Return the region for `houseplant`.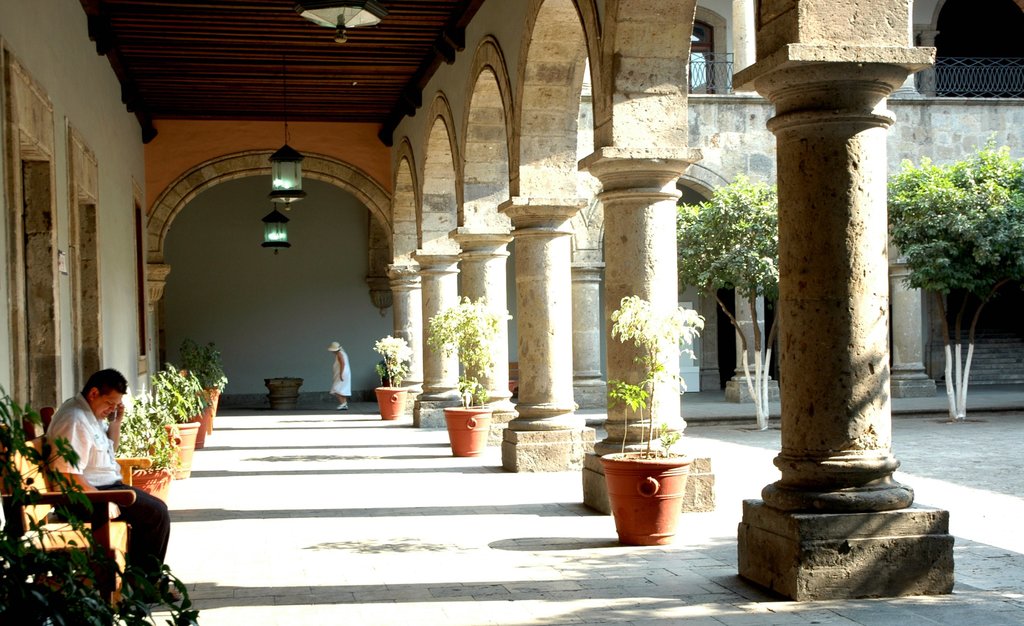
<region>173, 343, 232, 422</region>.
